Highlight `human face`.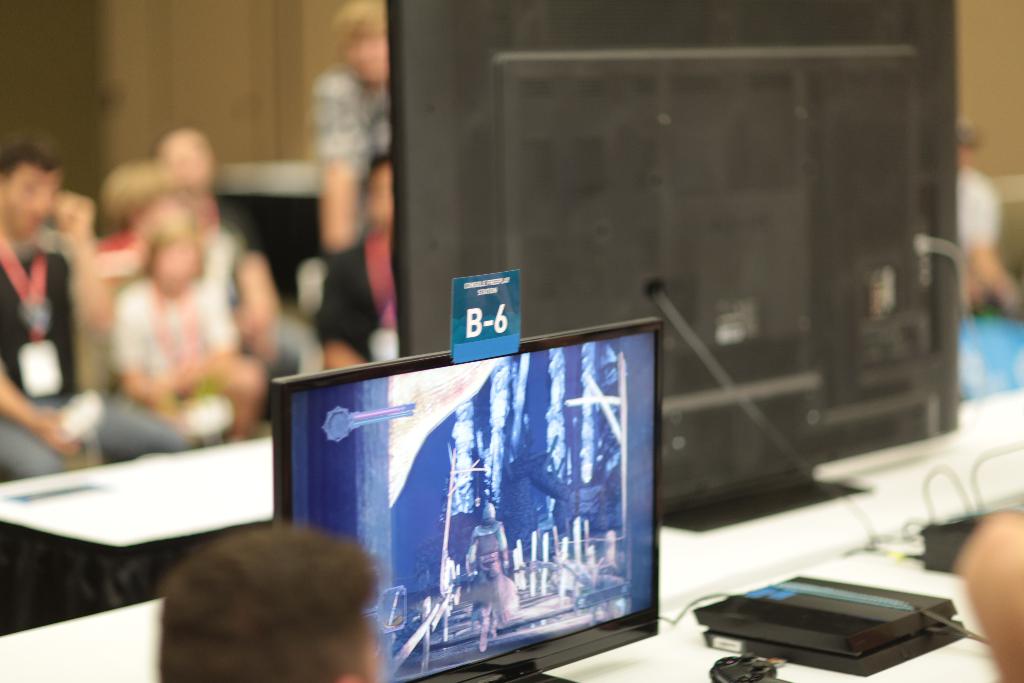
Highlighted region: 164:133:212:183.
